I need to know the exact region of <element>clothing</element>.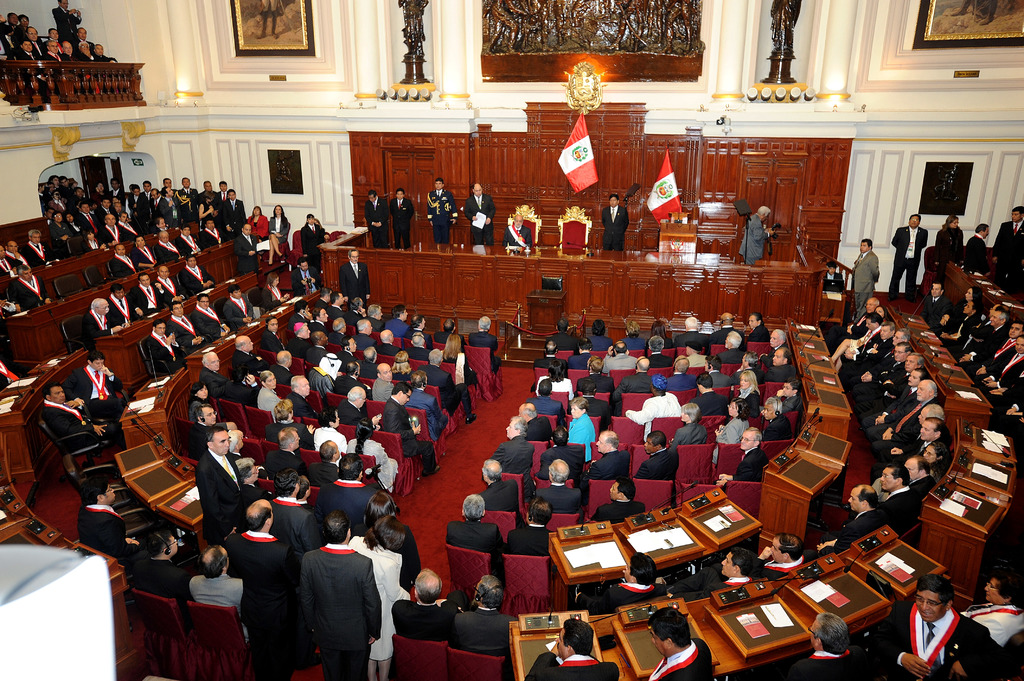
Region: x1=336 y1=257 x2=376 y2=297.
